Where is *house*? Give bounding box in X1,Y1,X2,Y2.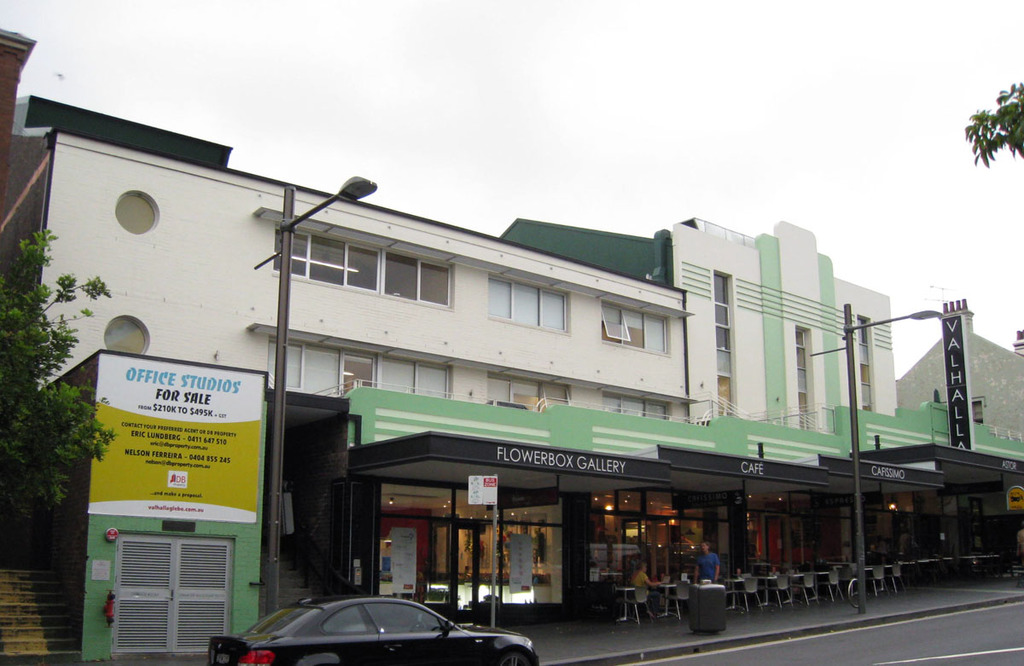
874,315,1011,624.
